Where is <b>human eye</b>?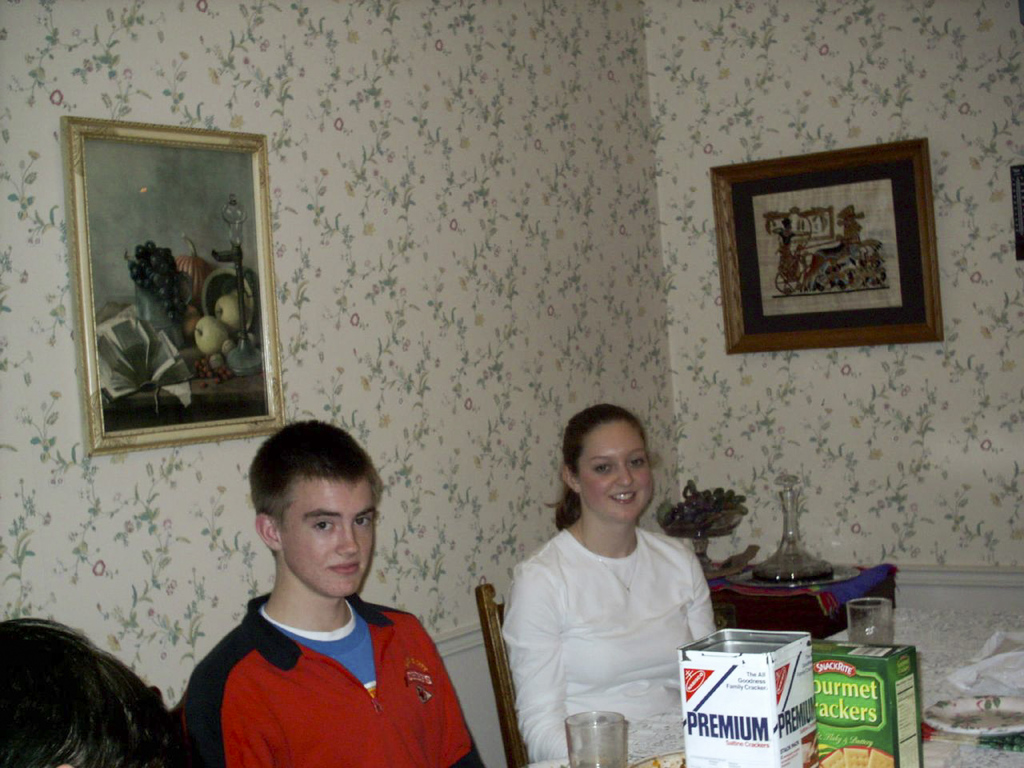
(x1=310, y1=518, x2=337, y2=534).
